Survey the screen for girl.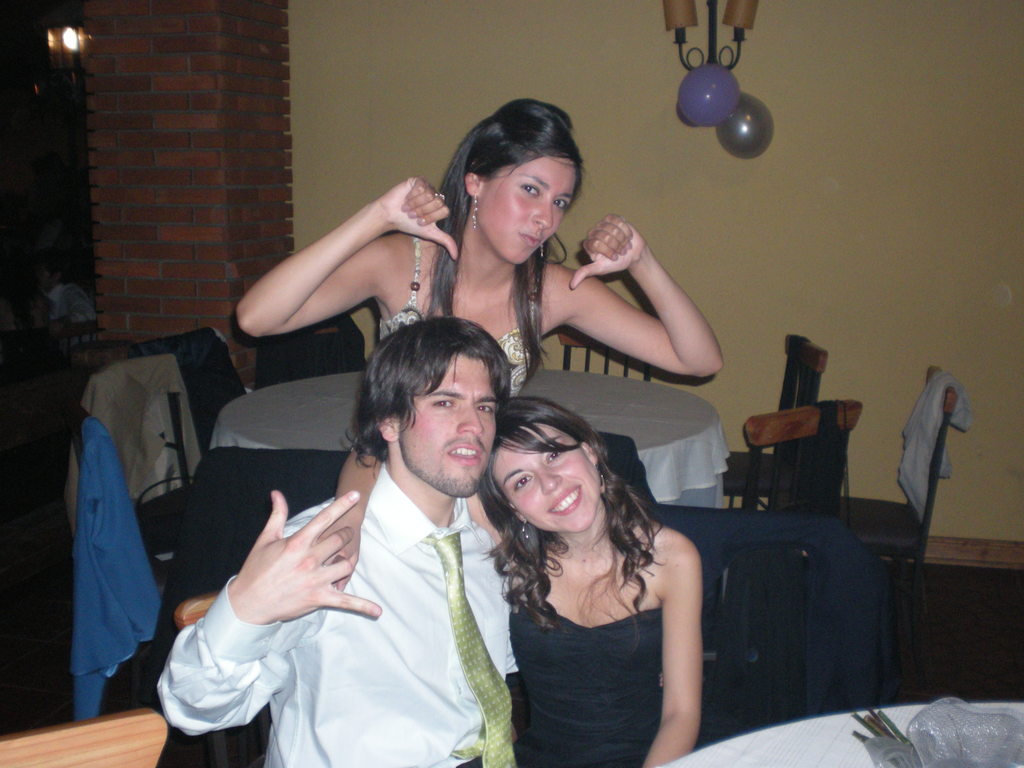
Survey found: box=[316, 398, 705, 767].
